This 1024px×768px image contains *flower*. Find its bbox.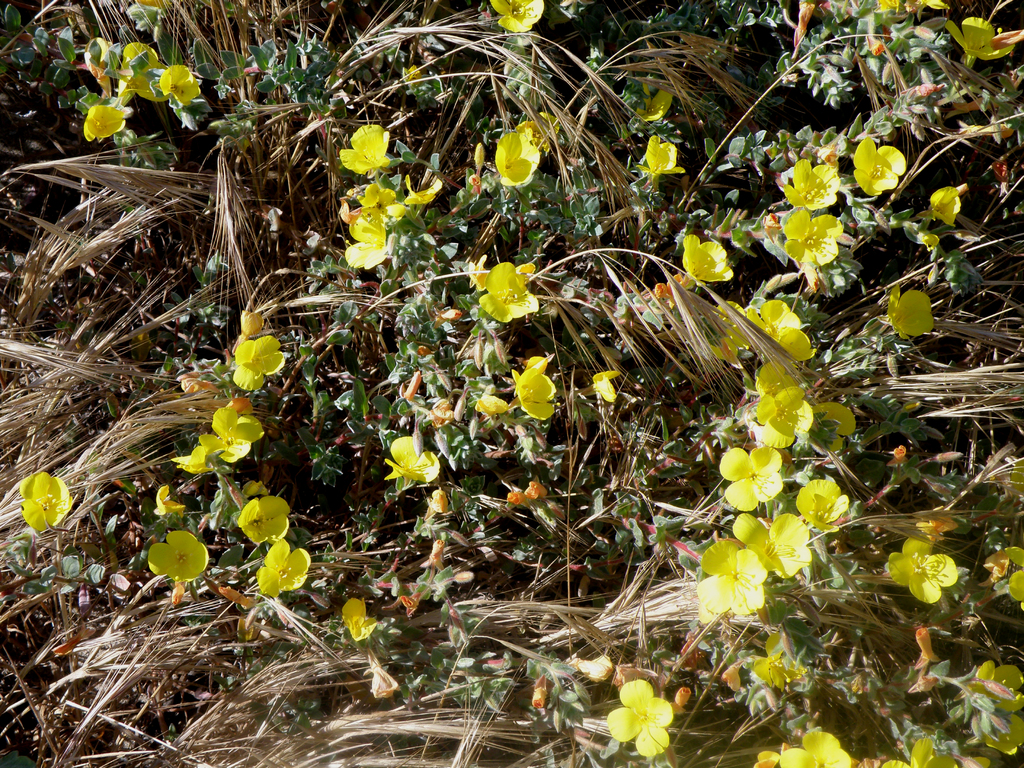
794,481,852,538.
